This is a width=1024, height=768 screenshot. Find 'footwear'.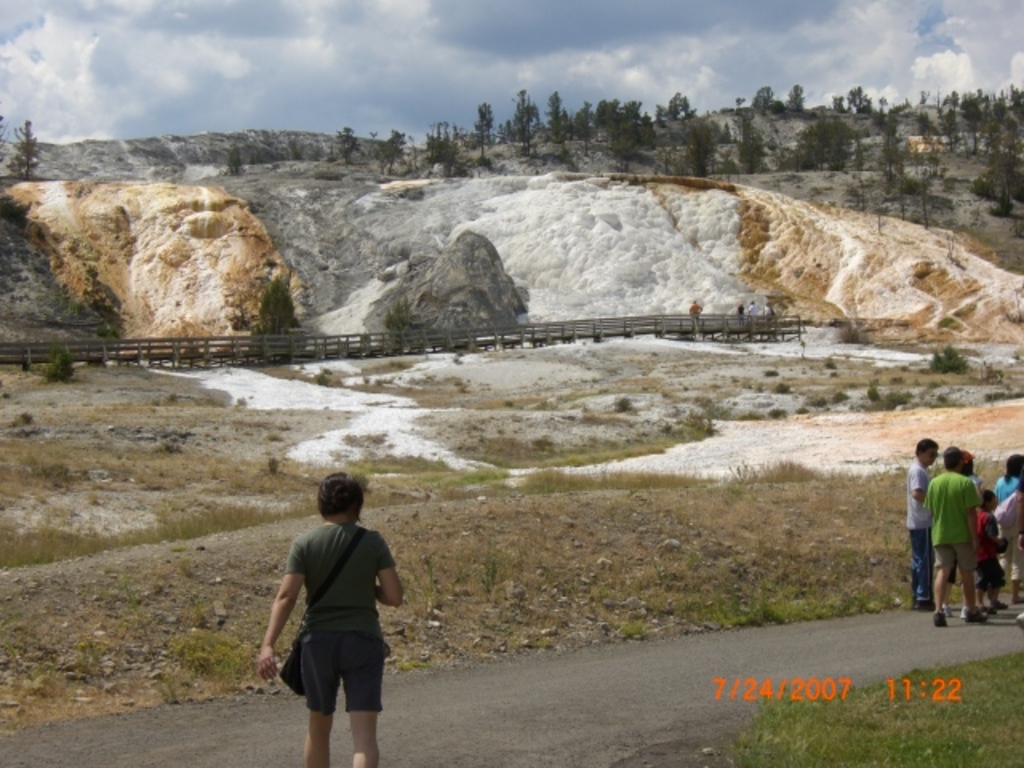
Bounding box: [x1=917, y1=598, x2=930, y2=608].
